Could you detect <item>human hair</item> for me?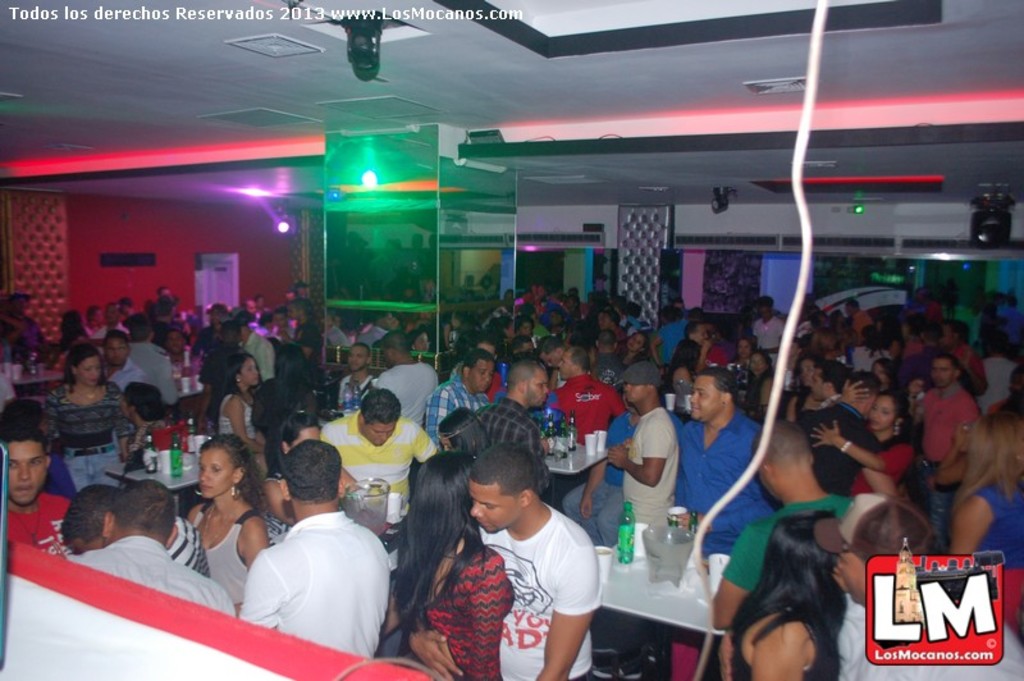
Detection result: 280 440 347 507.
